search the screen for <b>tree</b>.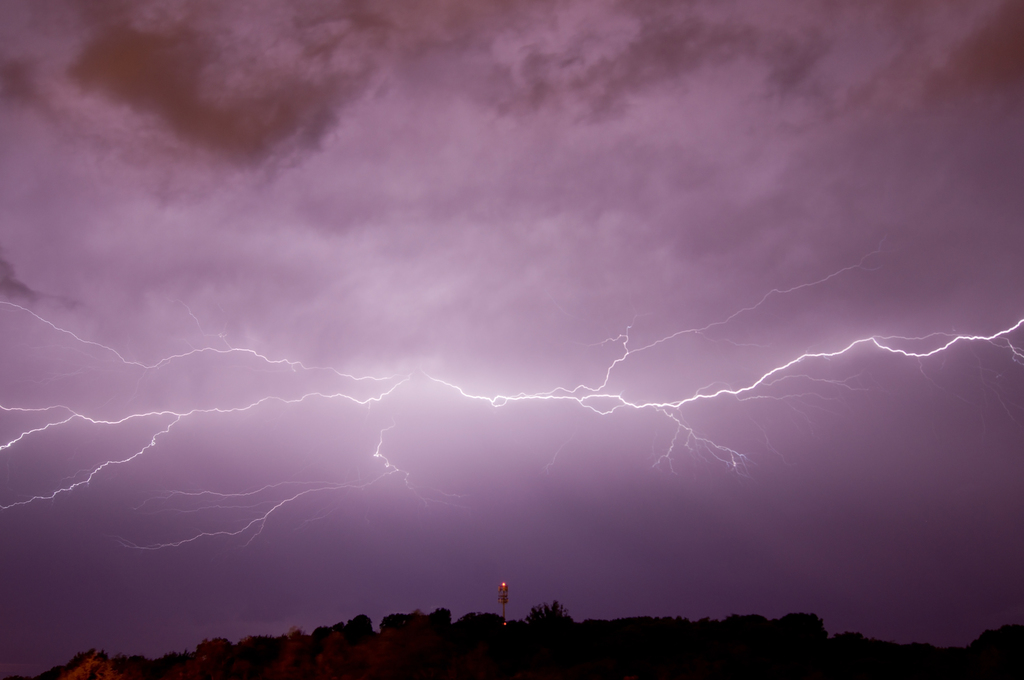
Found at 517,597,579,632.
